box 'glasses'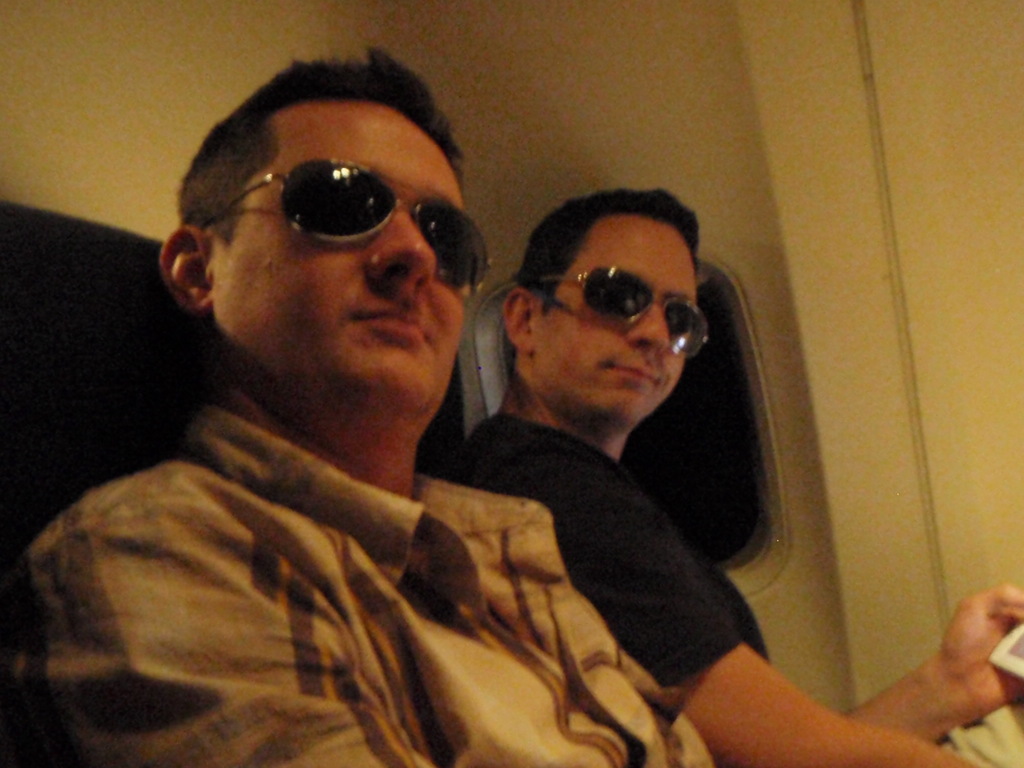
box=[184, 156, 497, 305]
